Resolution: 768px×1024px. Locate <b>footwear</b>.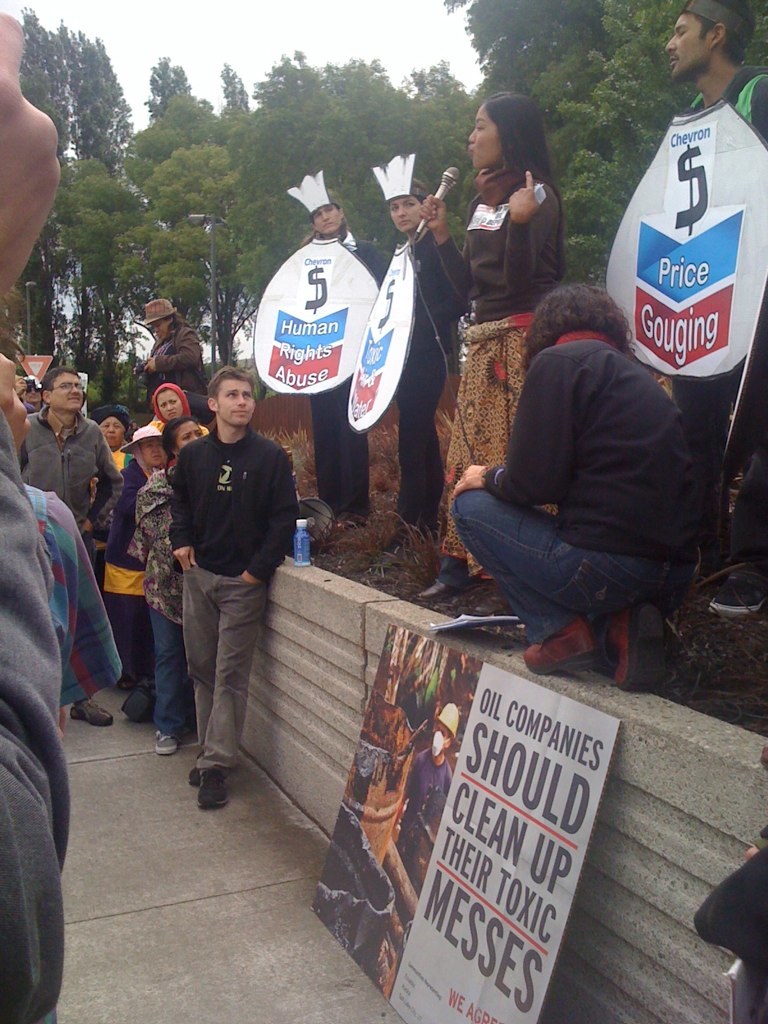
373:534:403:563.
